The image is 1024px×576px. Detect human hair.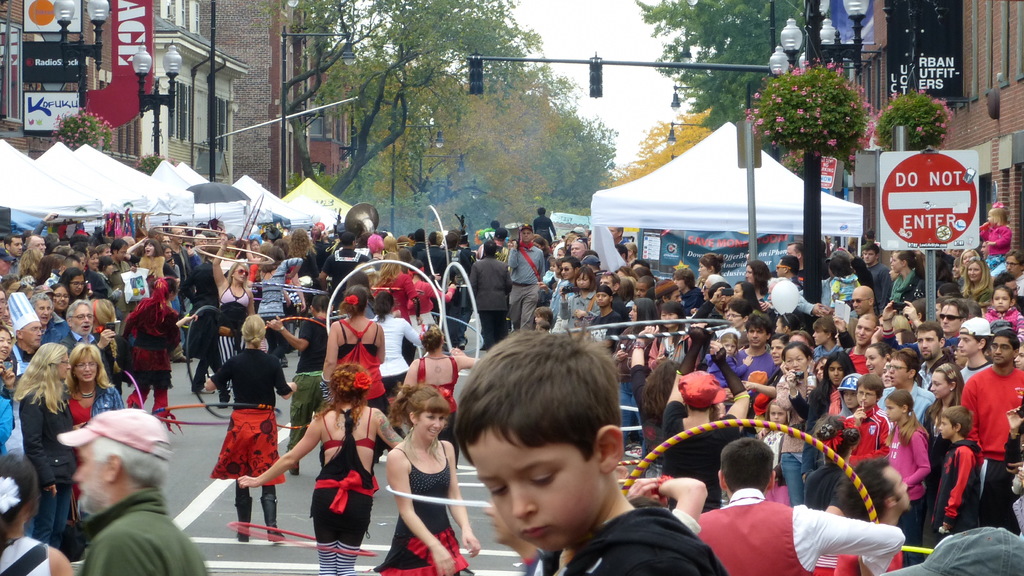
Detection: crop(239, 314, 266, 347).
